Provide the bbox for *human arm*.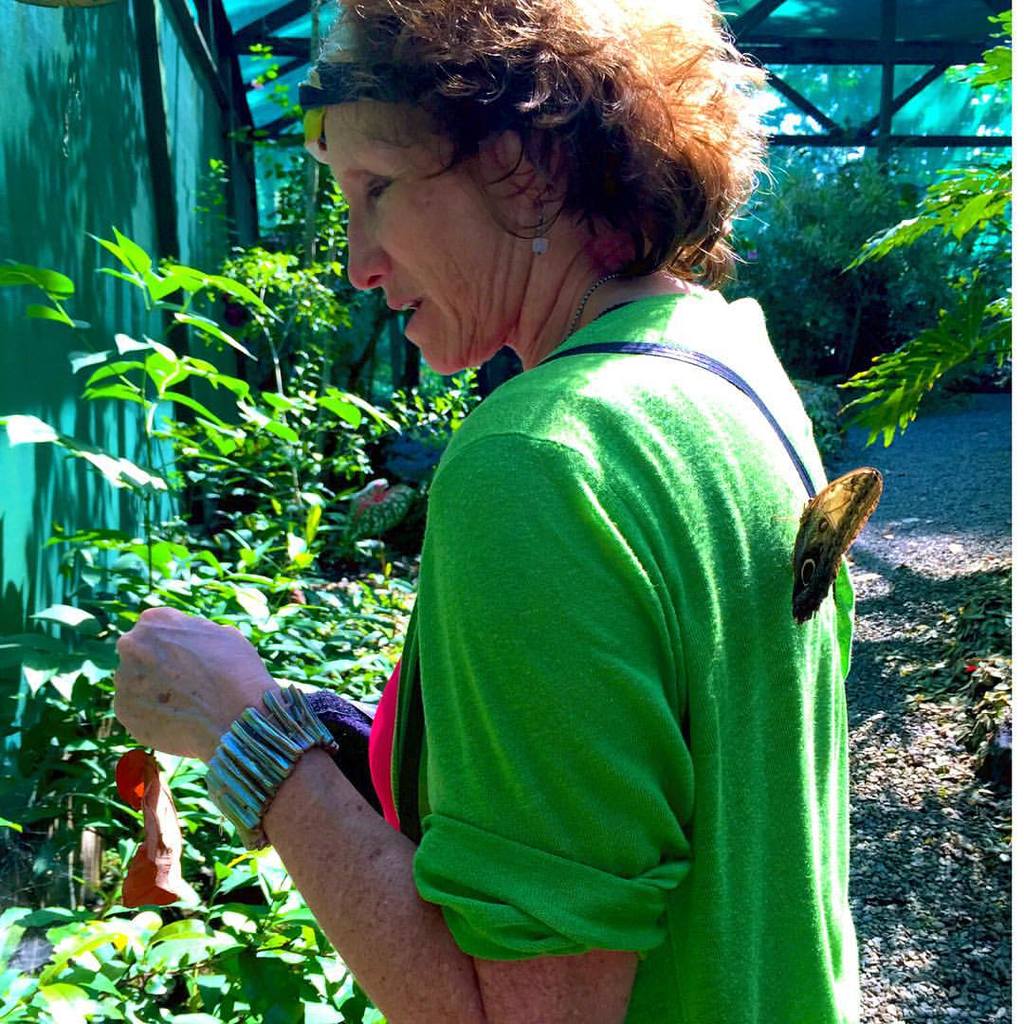
[185, 660, 416, 995].
